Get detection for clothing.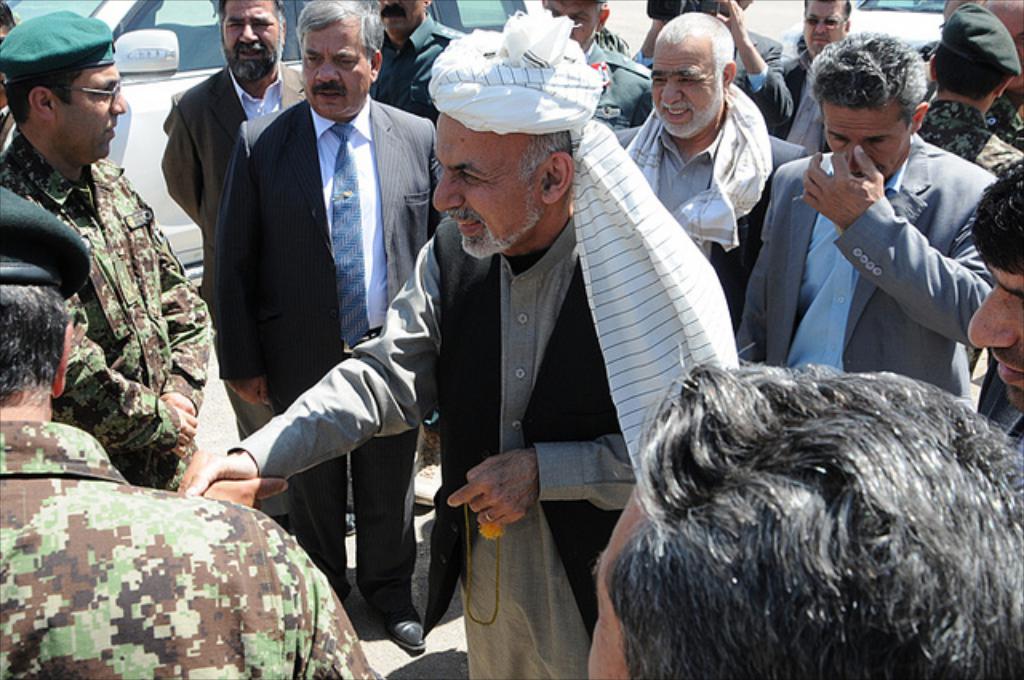
Detection: [left=768, top=45, right=819, bottom=144].
